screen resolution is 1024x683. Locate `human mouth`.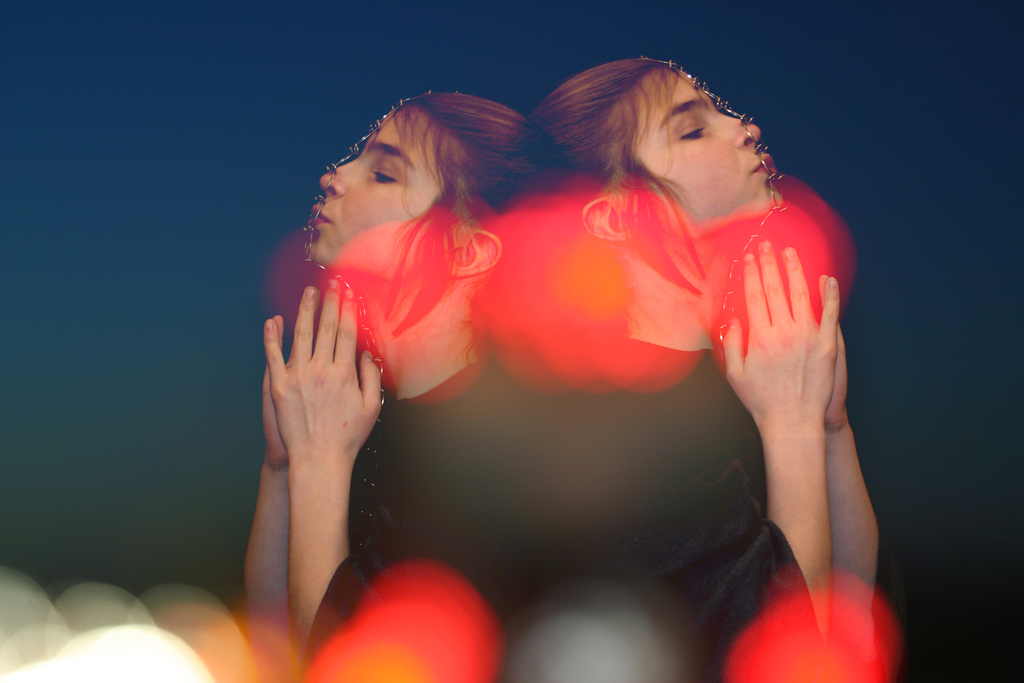
rect(312, 204, 332, 233).
